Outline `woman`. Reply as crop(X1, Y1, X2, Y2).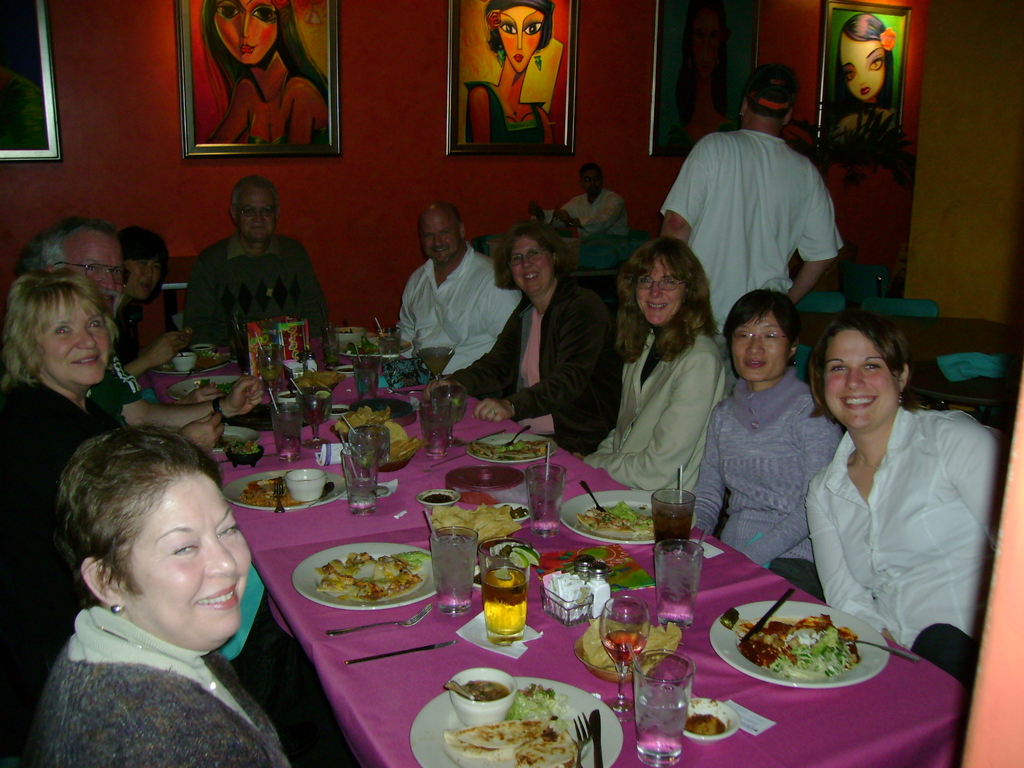
crop(822, 13, 898, 143).
